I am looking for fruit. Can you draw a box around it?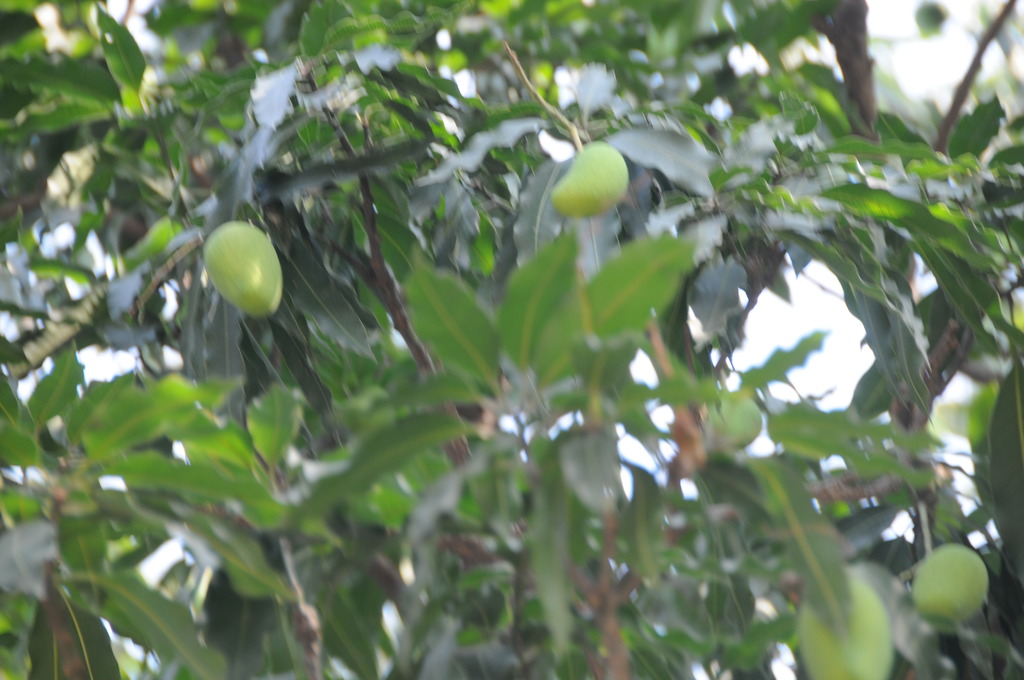
Sure, the bounding box is 204, 220, 285, 318.
